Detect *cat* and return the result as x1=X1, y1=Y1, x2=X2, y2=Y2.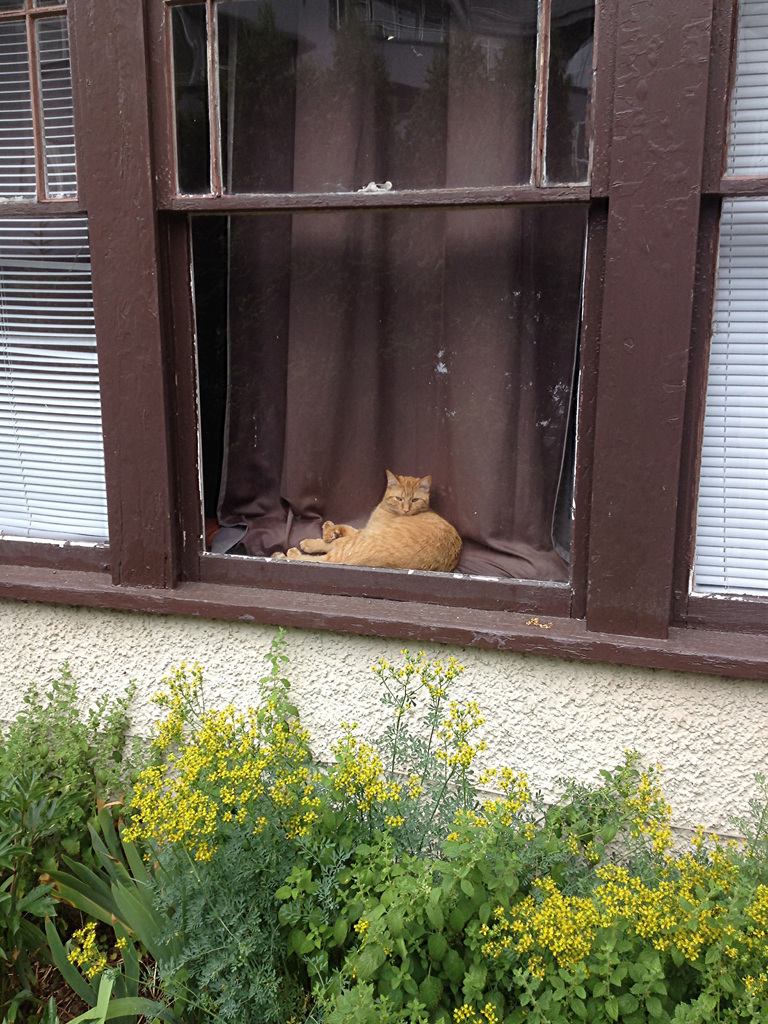
x1=276, y1=476, x2=462, y2=573.
